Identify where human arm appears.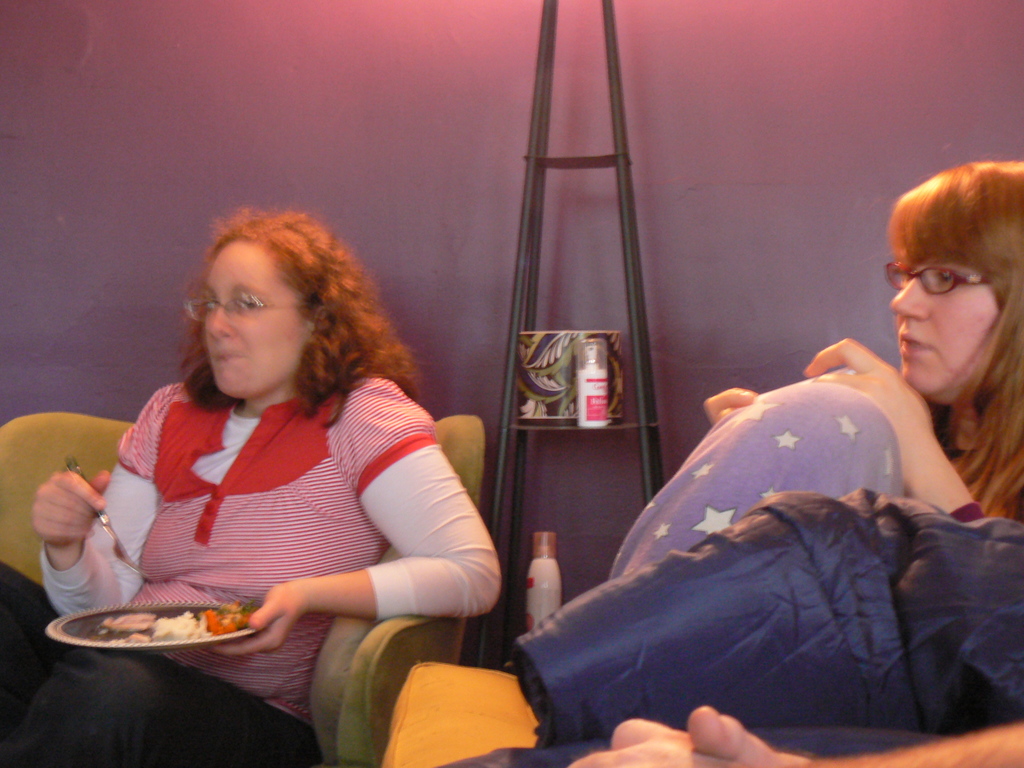
Appears at select_region(799, 333, 990, 516).
